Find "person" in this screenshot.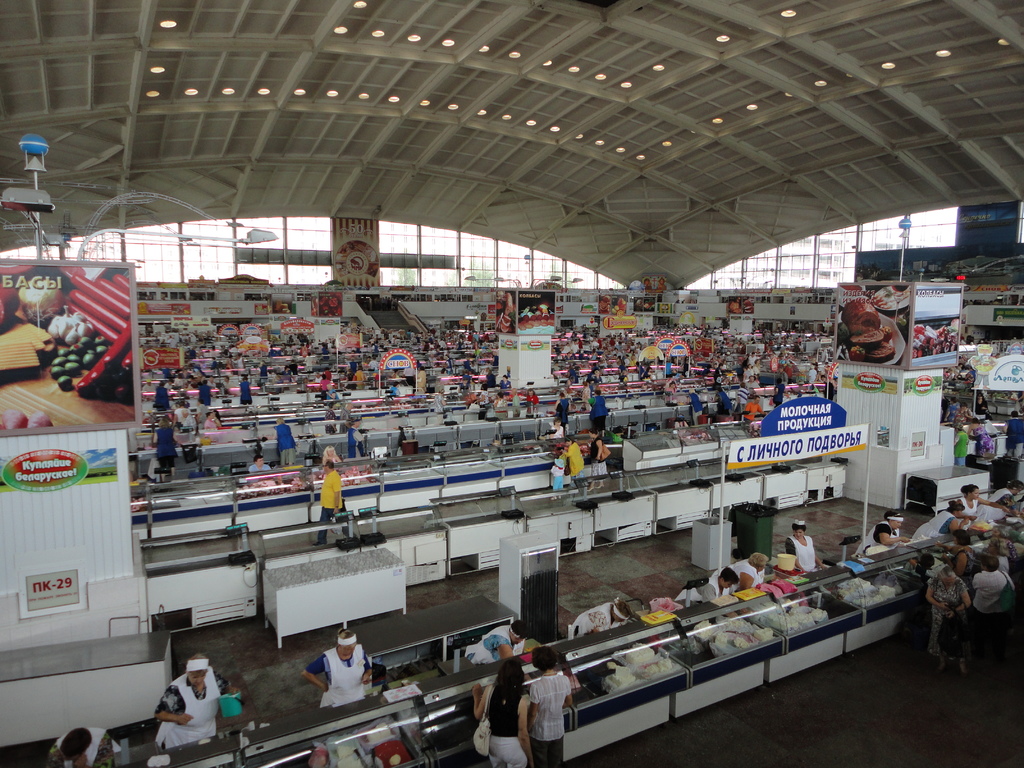
The bounding box for "person" is (152, 659, 217, 758).
